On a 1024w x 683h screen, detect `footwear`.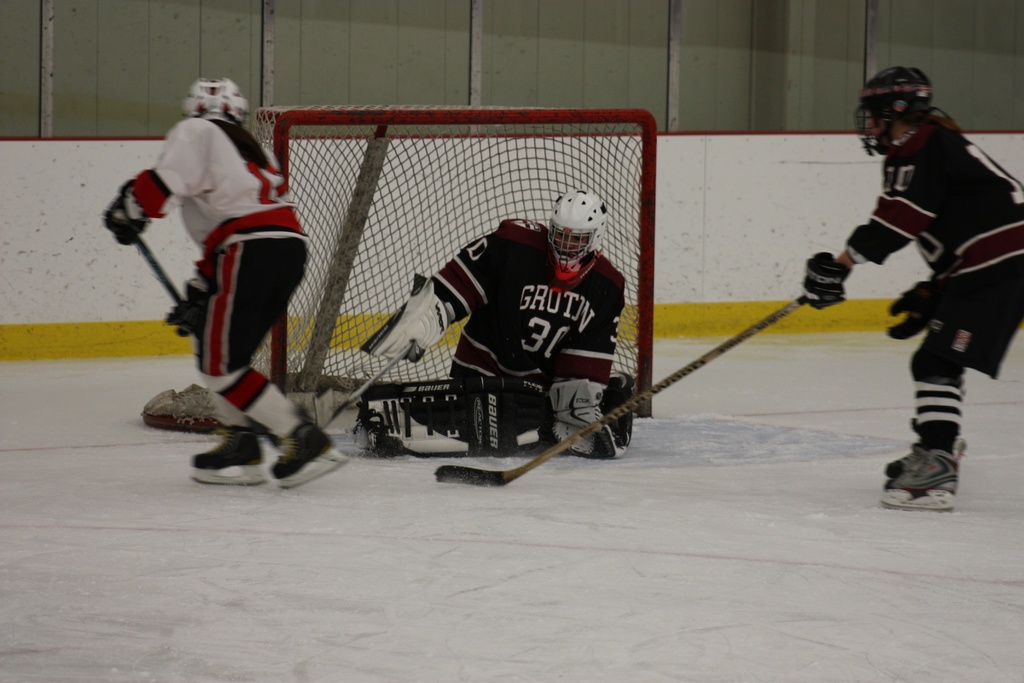
<bbox>881, 447, 973, 519</bbox>.
